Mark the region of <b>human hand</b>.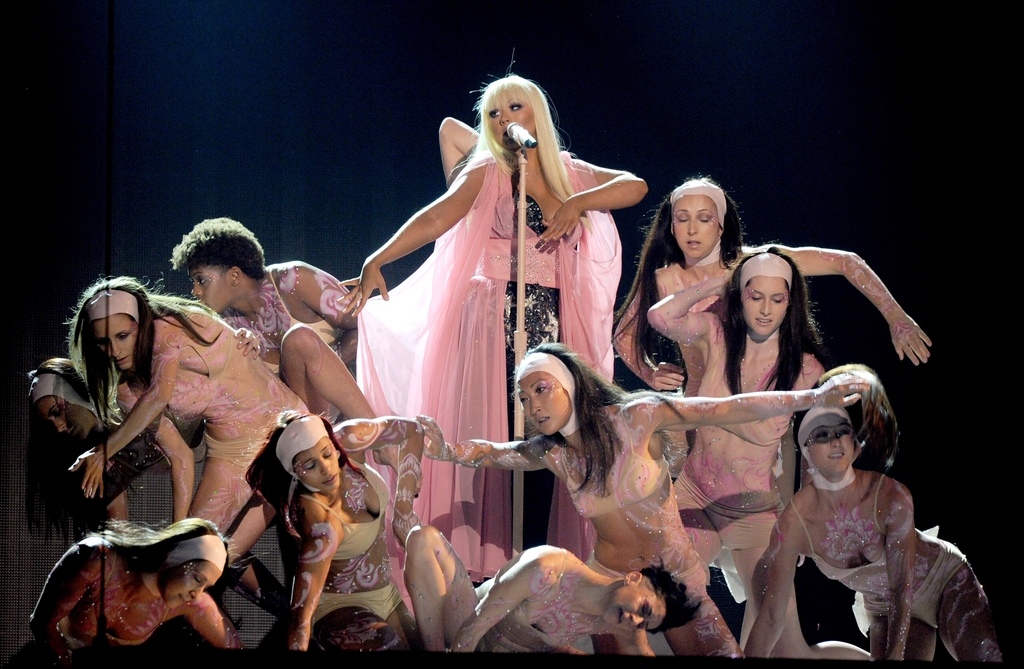
Region: bbox(708, 270, 732, 299).
